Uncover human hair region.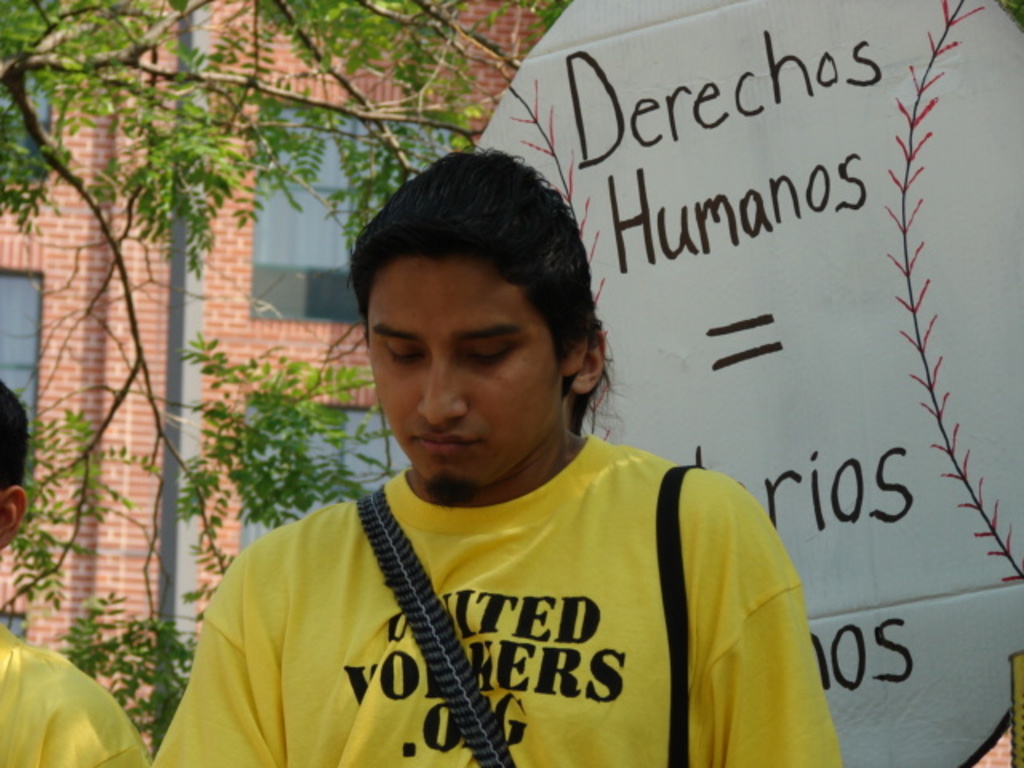
Uncovered: bbox=[326, 146, 605, 480].
